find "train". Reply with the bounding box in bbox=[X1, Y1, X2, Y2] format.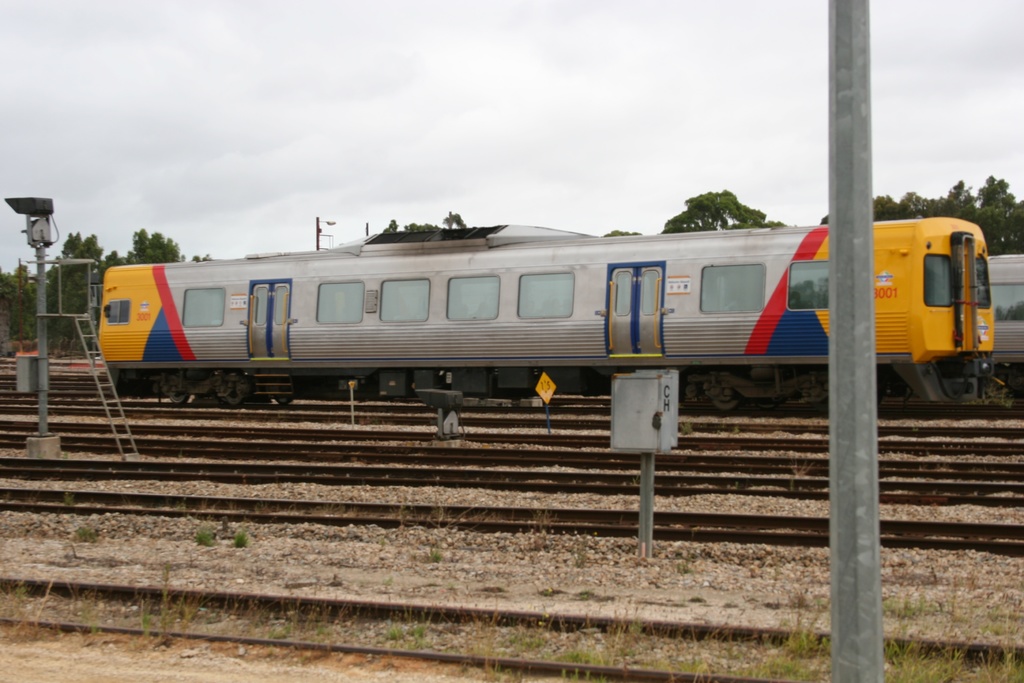
bbox=[988, 254, 1023, 385].
